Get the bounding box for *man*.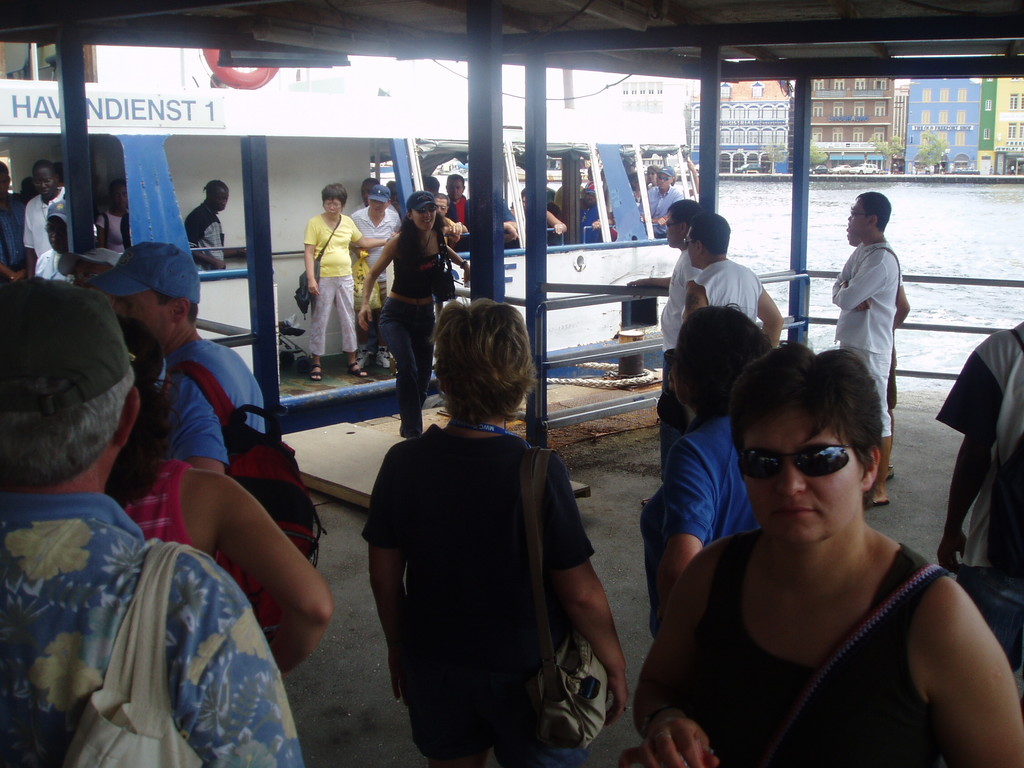
rect(675, 216, 787, 352).
